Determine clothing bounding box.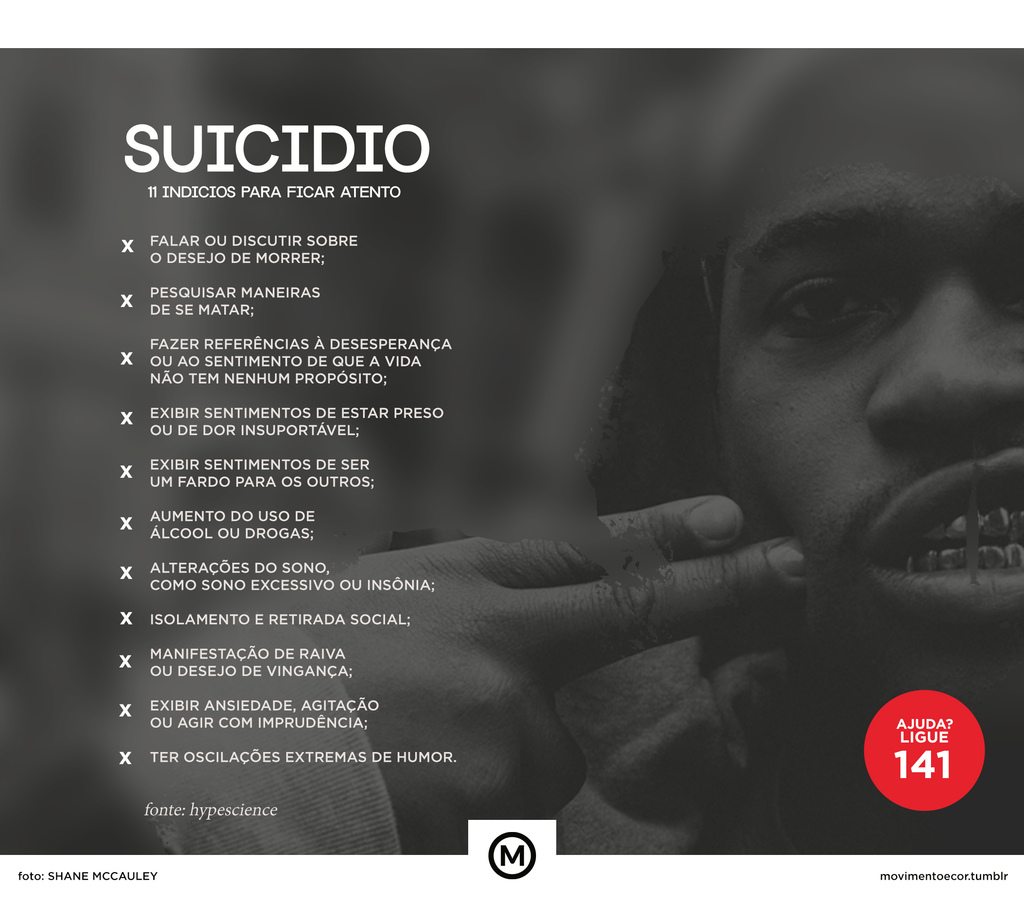
Determined: <box>3,615,1023,877</box>.
